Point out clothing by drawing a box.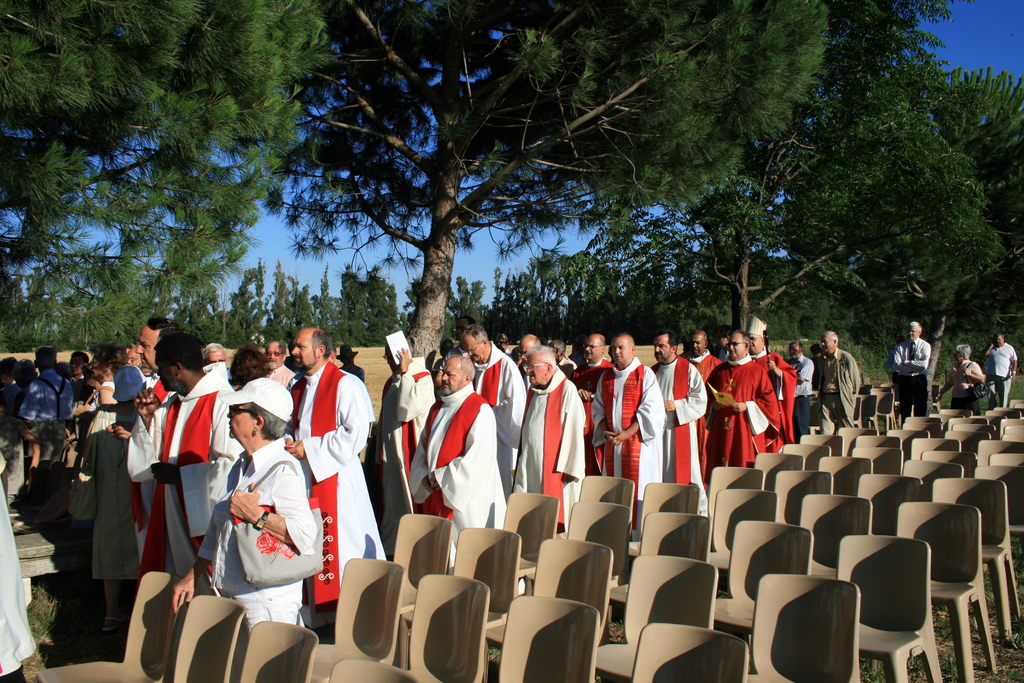
crop(566, 352, 607, 473).
